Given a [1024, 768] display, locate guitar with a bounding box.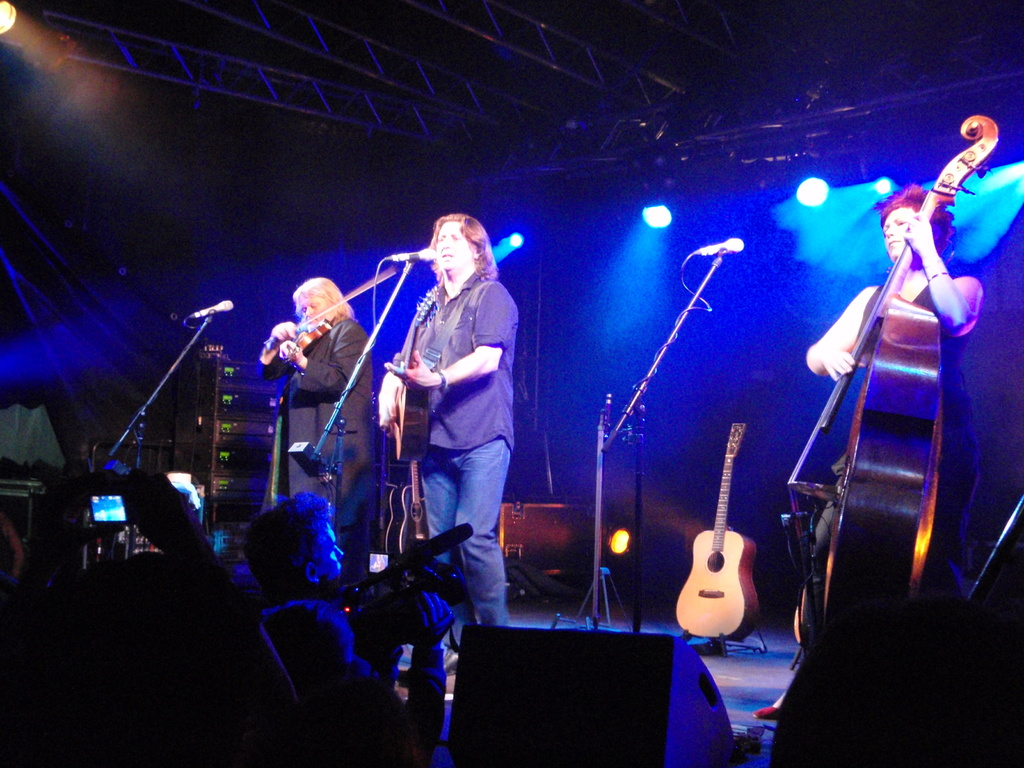
Located: region(386, 284, 447, 466).
